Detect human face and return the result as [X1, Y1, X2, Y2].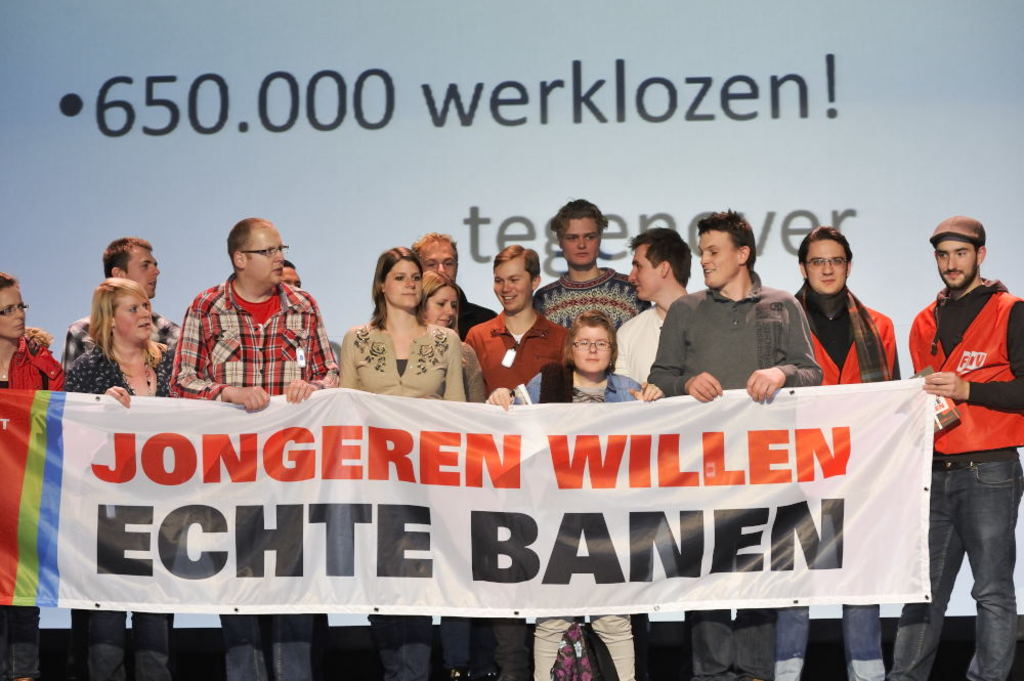
[0, 286, 25, 341].
